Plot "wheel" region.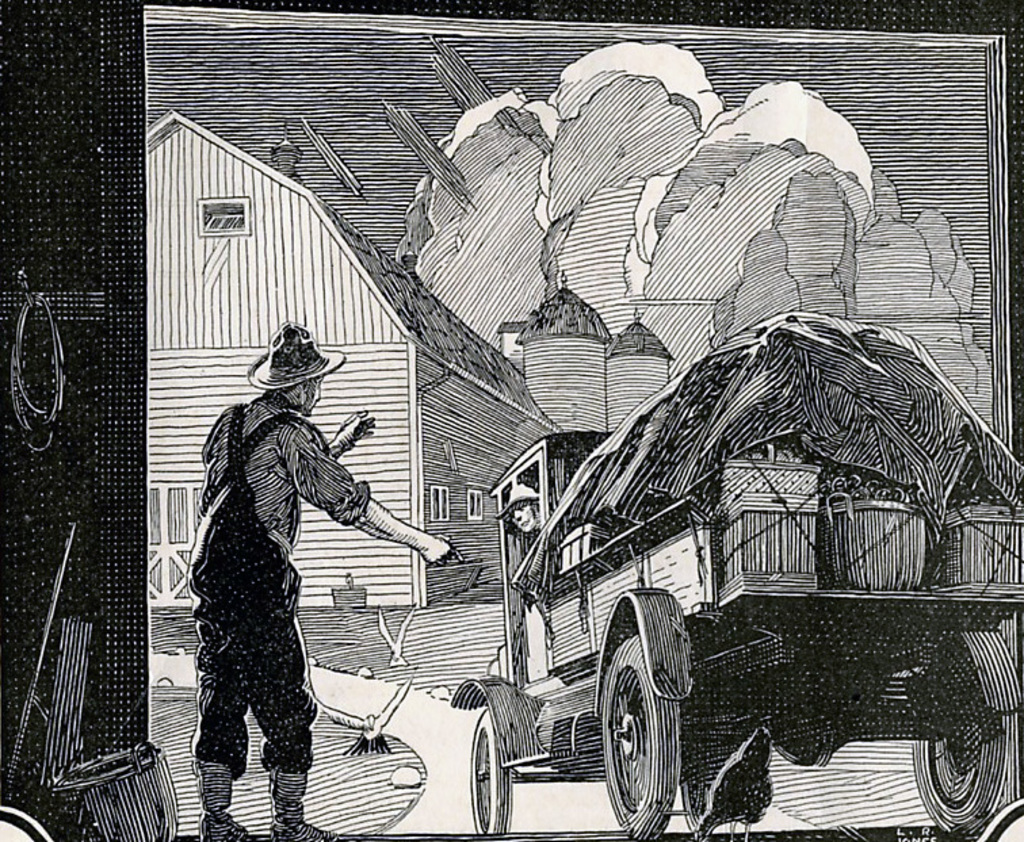
Plotted at bbox=(462, 711, 517, 838).
